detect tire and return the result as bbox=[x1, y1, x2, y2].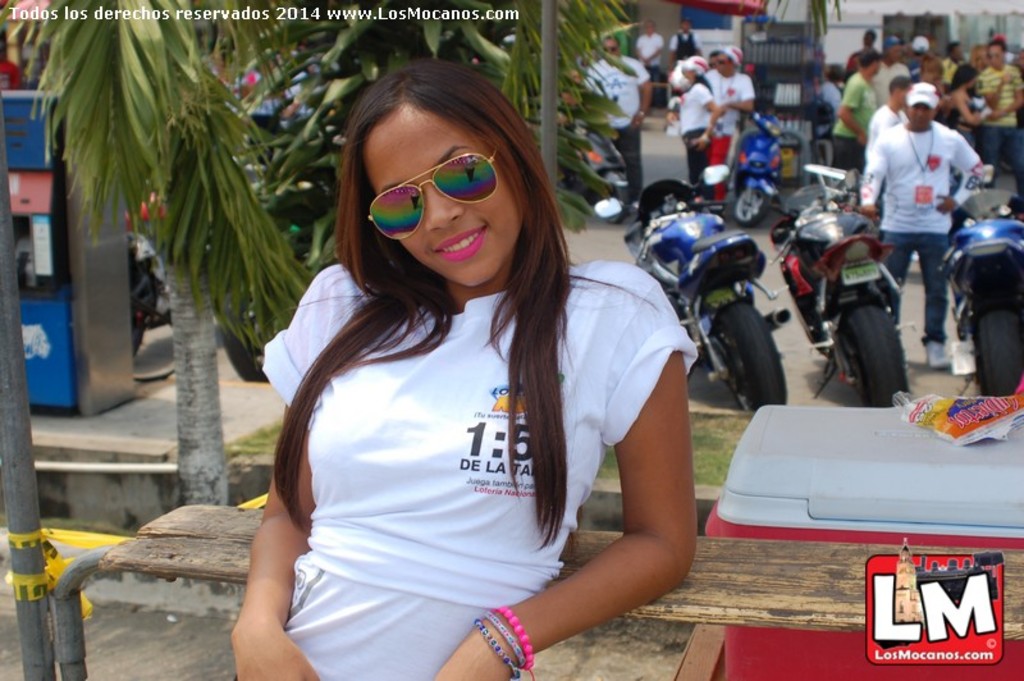
bbox=[727, 288, 794, 408].
